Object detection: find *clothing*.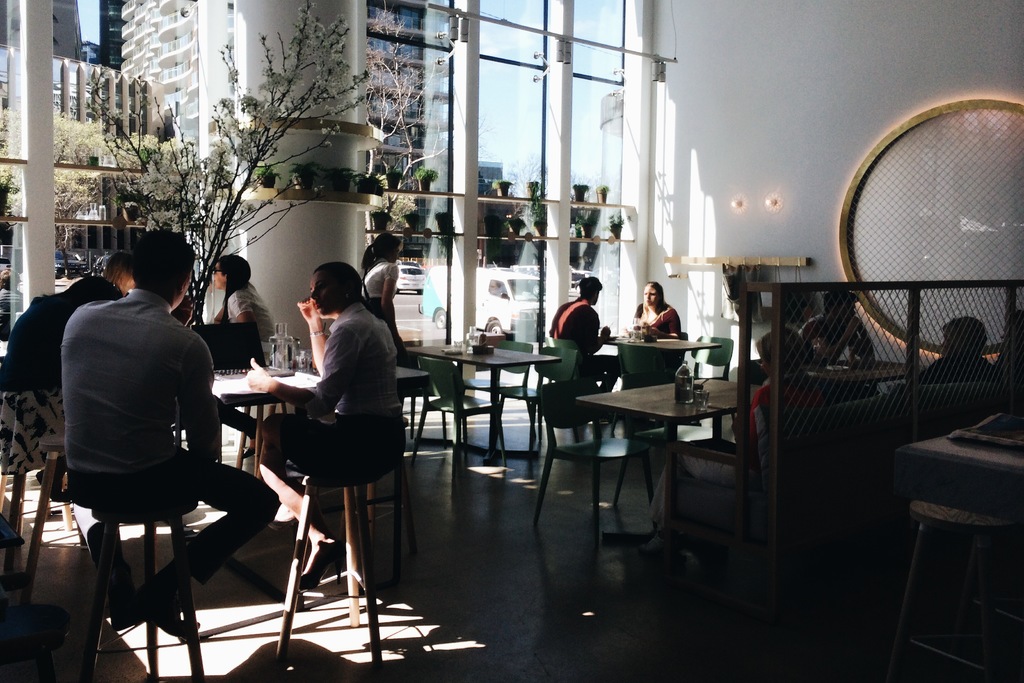
detection(282, 302, 405, 482).
